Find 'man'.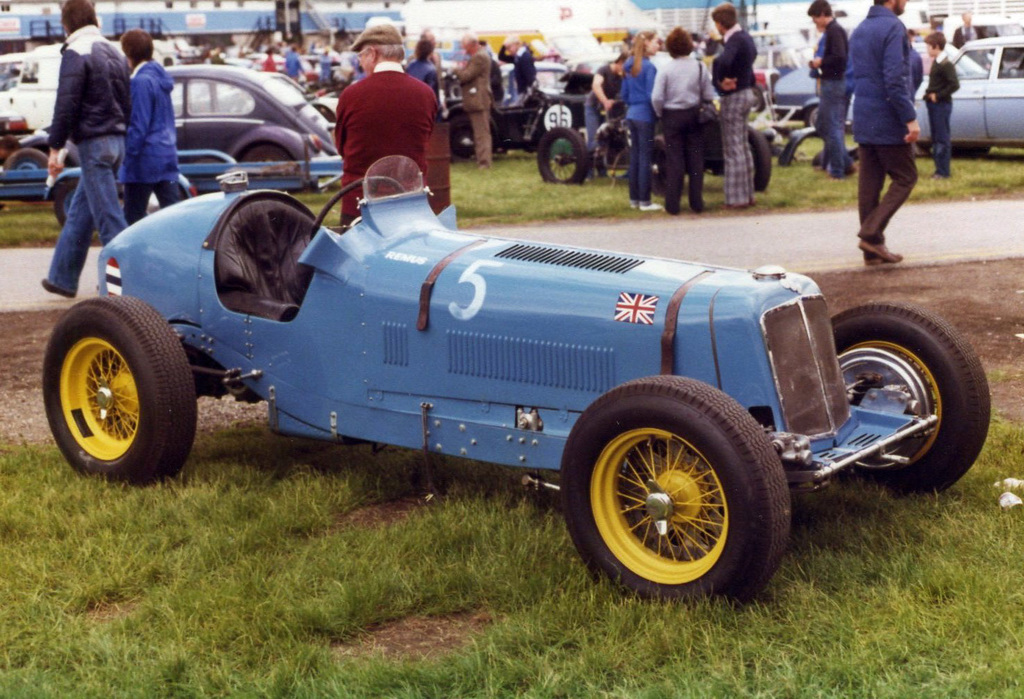
{"x1": 335, "y1": 19, "x2": 441, "y2": 231}.
